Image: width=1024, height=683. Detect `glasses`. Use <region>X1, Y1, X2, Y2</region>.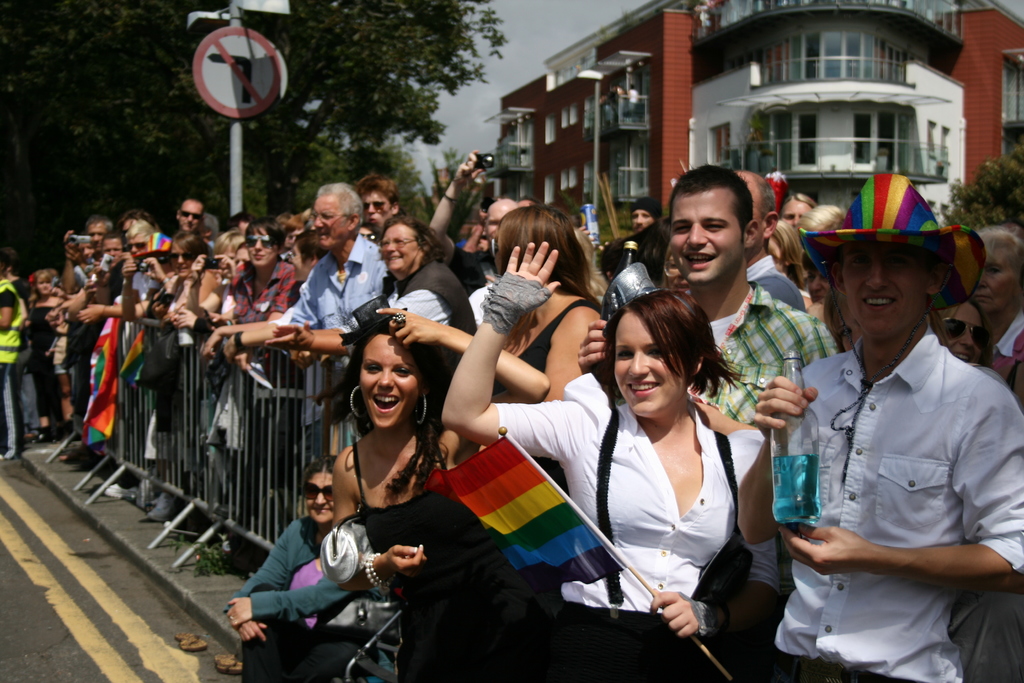
<region>375, 237, 415, 249</region>.
